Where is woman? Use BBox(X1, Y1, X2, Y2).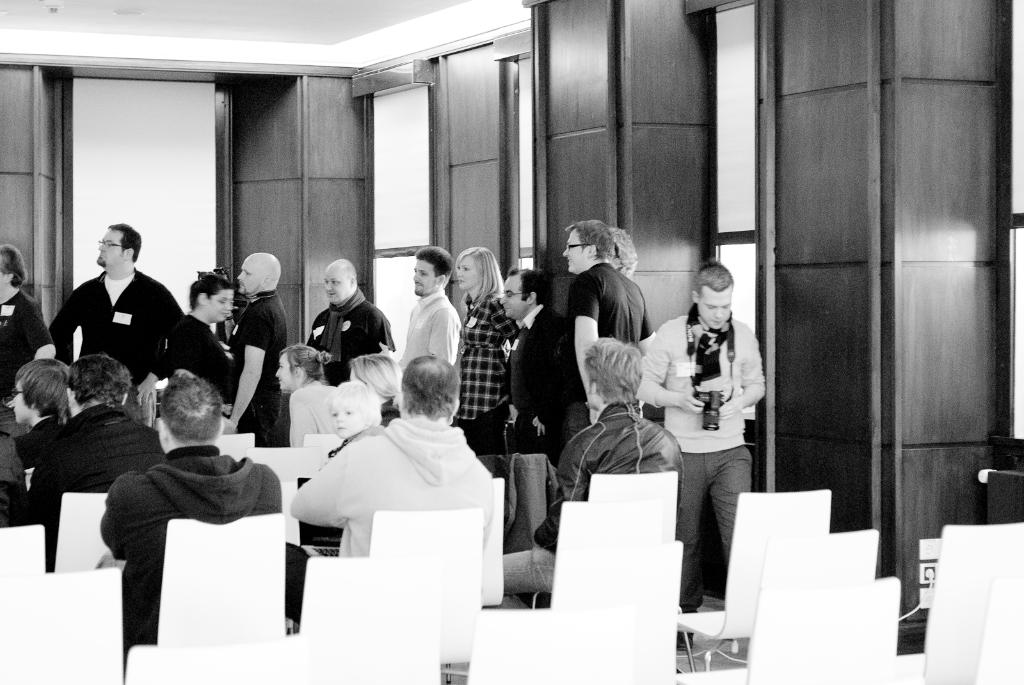
BBox(165, 266, 234, 405).
